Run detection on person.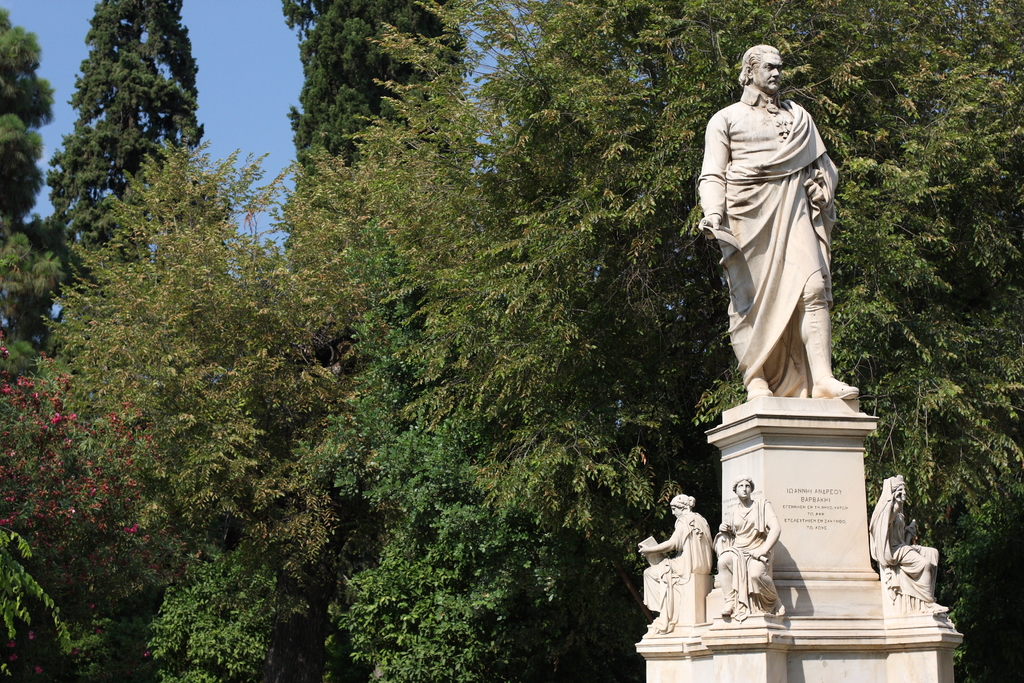
Result: pyautogui.locateOnScreen(698, 45, 868, 407).
